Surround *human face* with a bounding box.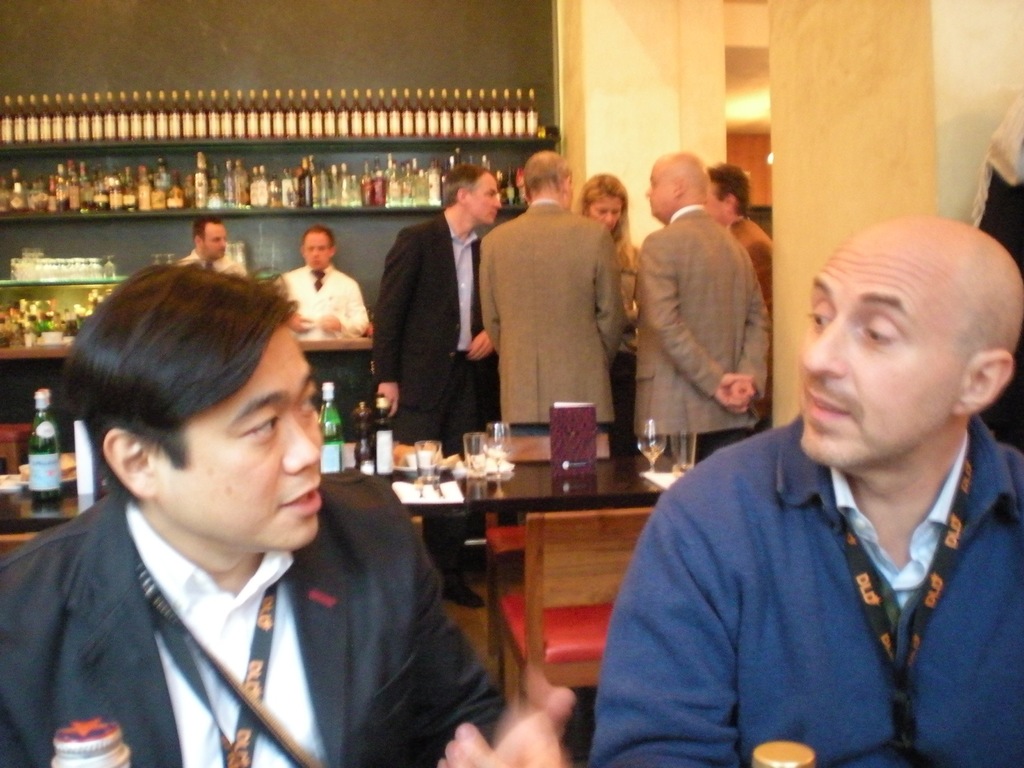
Rect(586, 192, 627, 227).
